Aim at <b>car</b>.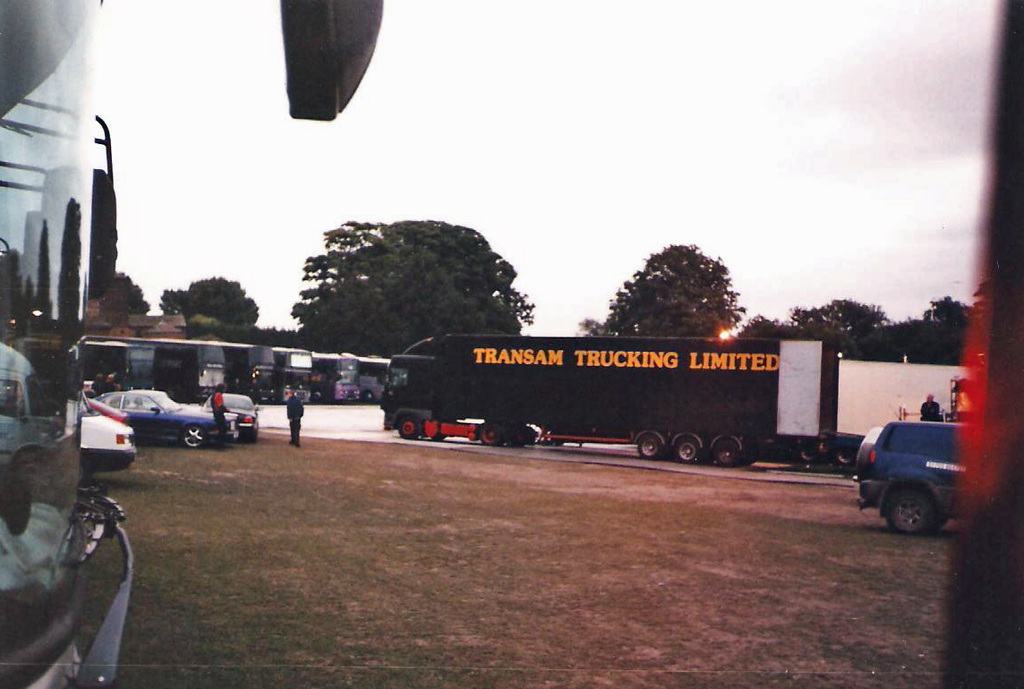
Aimed at bbox(199, 388, 260, 446).
